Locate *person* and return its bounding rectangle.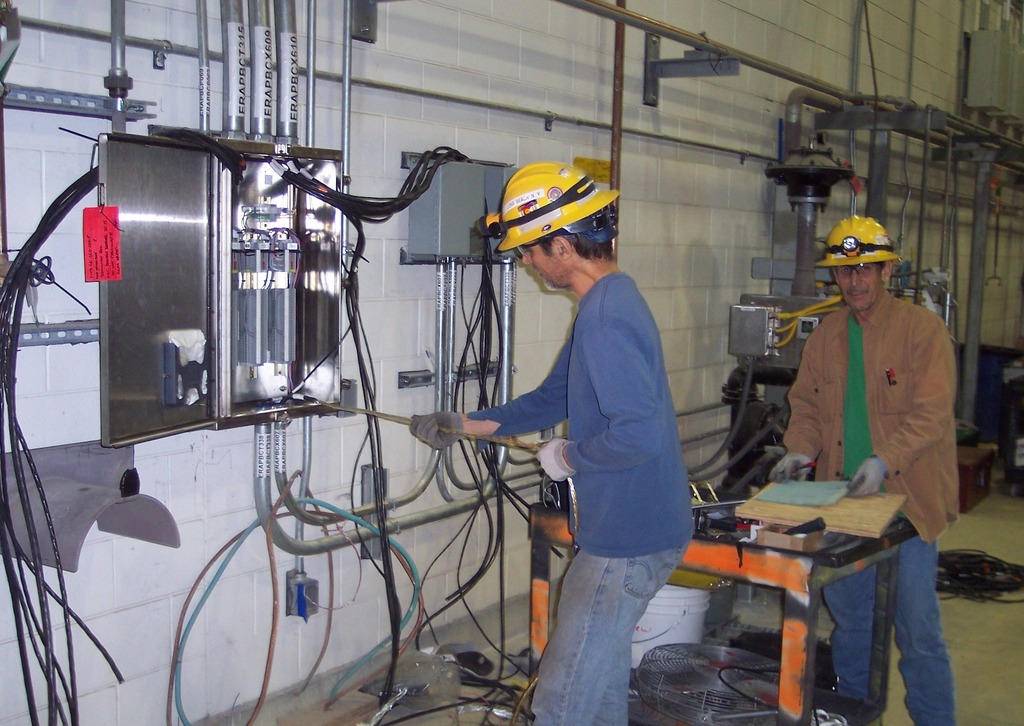
(770, 216, 961, 725).
